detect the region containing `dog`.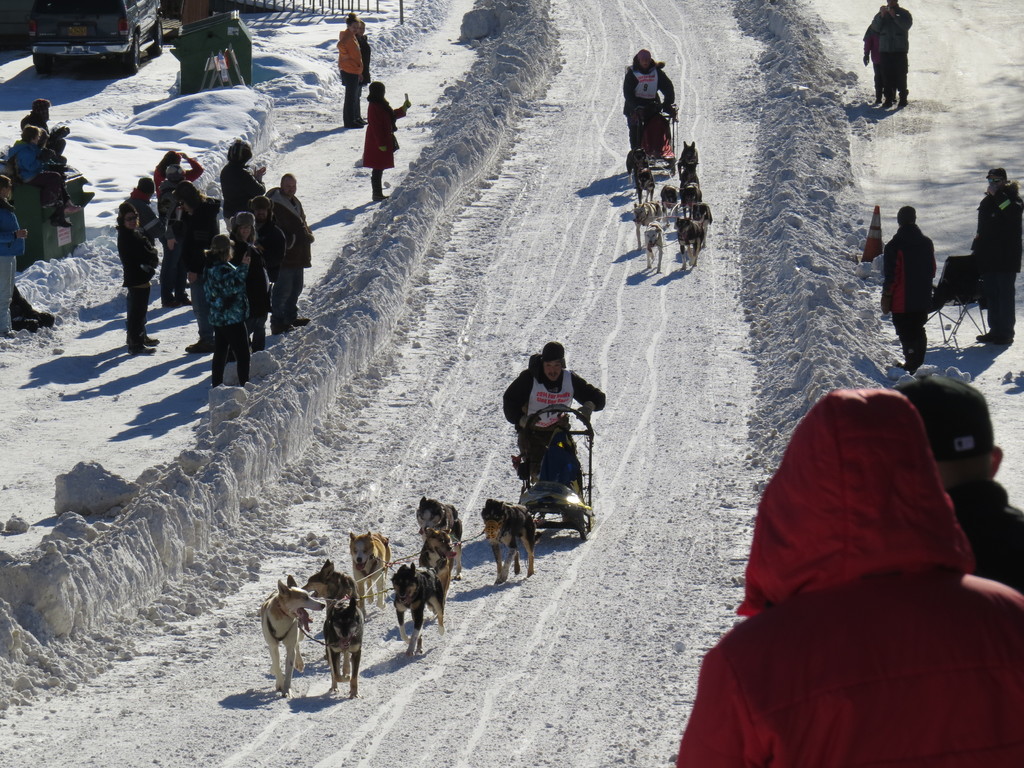
[675,142,700,180].
